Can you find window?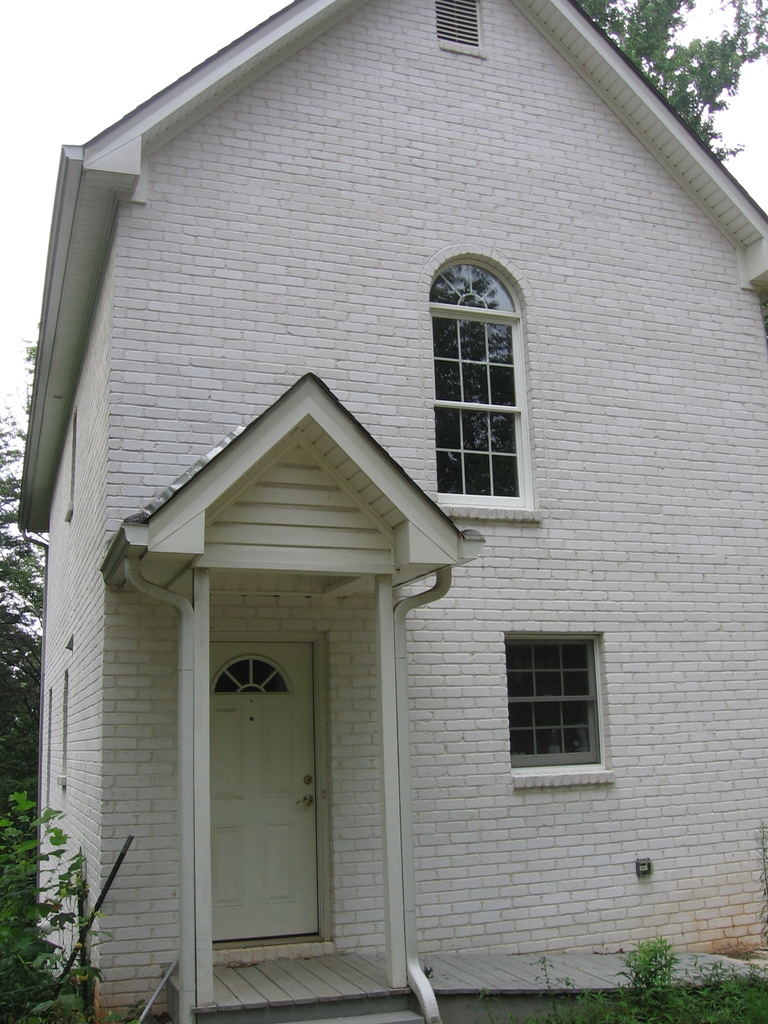
Yes, bounding box: <box>505,626,615,788</box>.
